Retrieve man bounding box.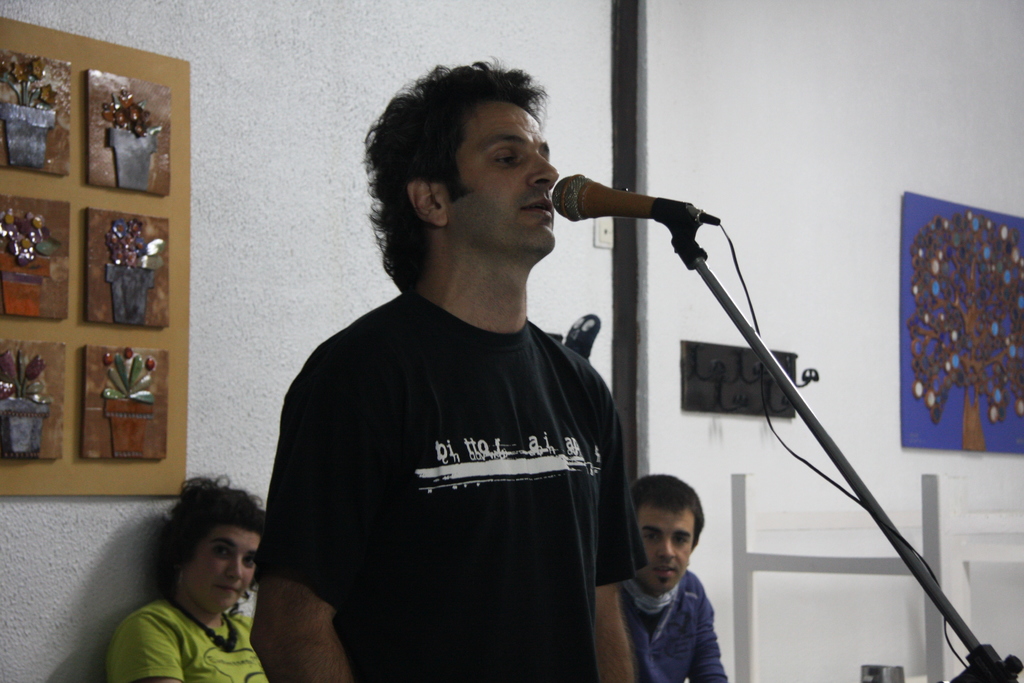
Bounding box: Rect(110, 469, 273, 682).
